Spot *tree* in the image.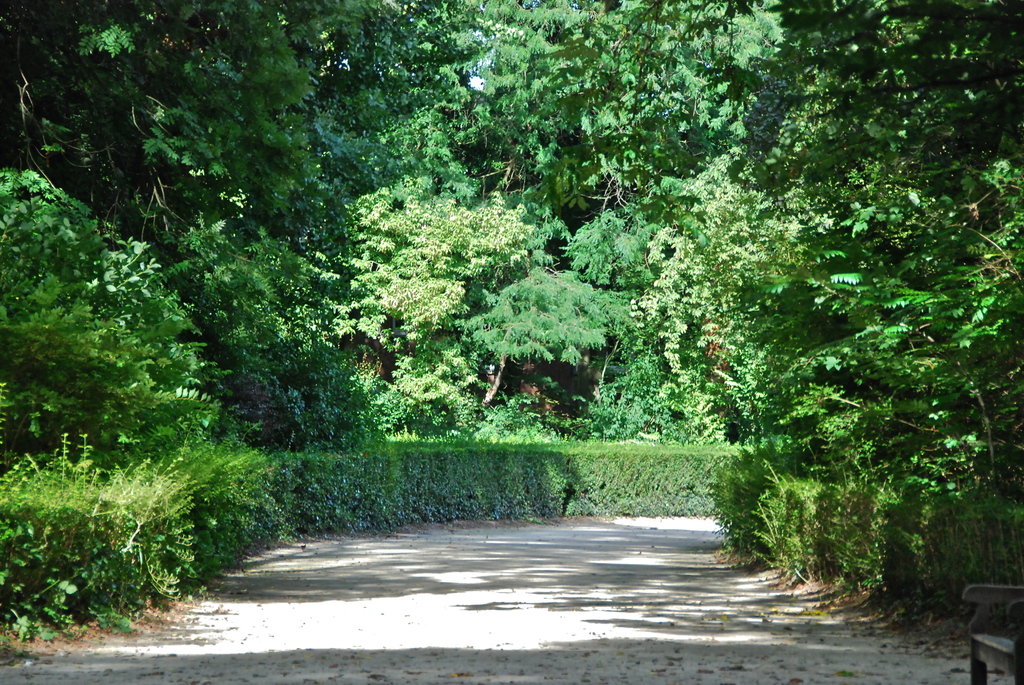
*tree* found at locate(454, 263, 600, 416).
